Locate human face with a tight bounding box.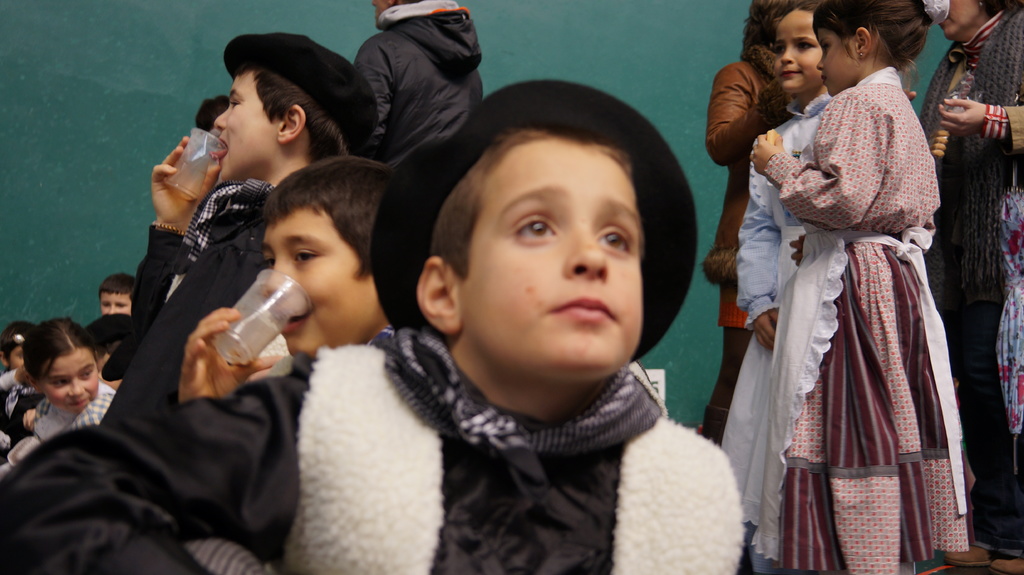
(x1=36, y1=353, x2=99, y2=411).
